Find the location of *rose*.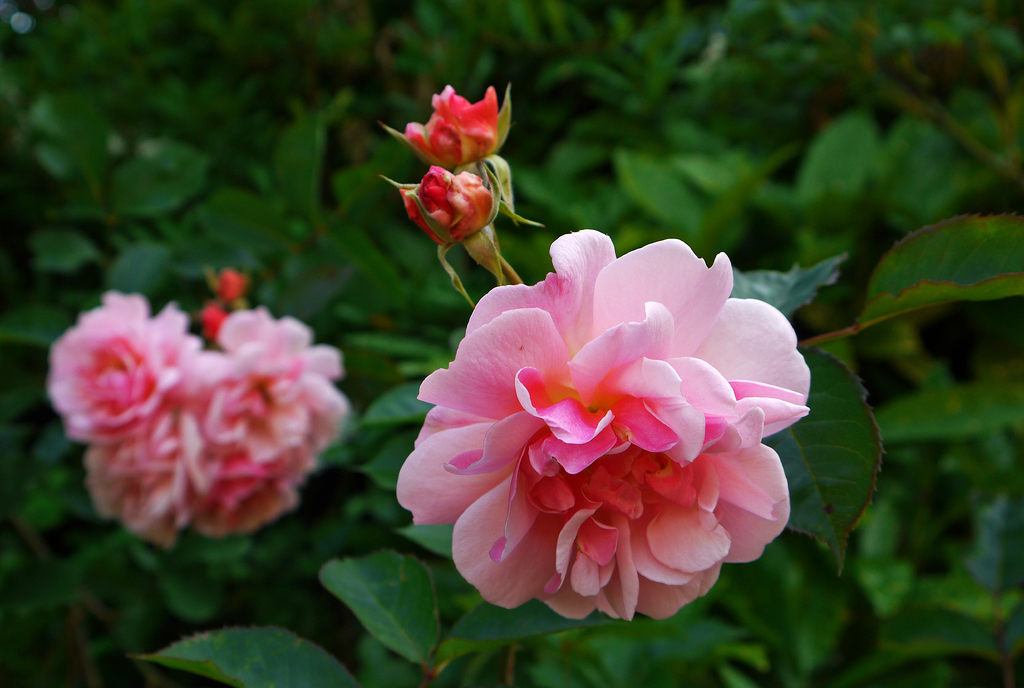
Location: <region>406, 84, 499, 171</region>.
